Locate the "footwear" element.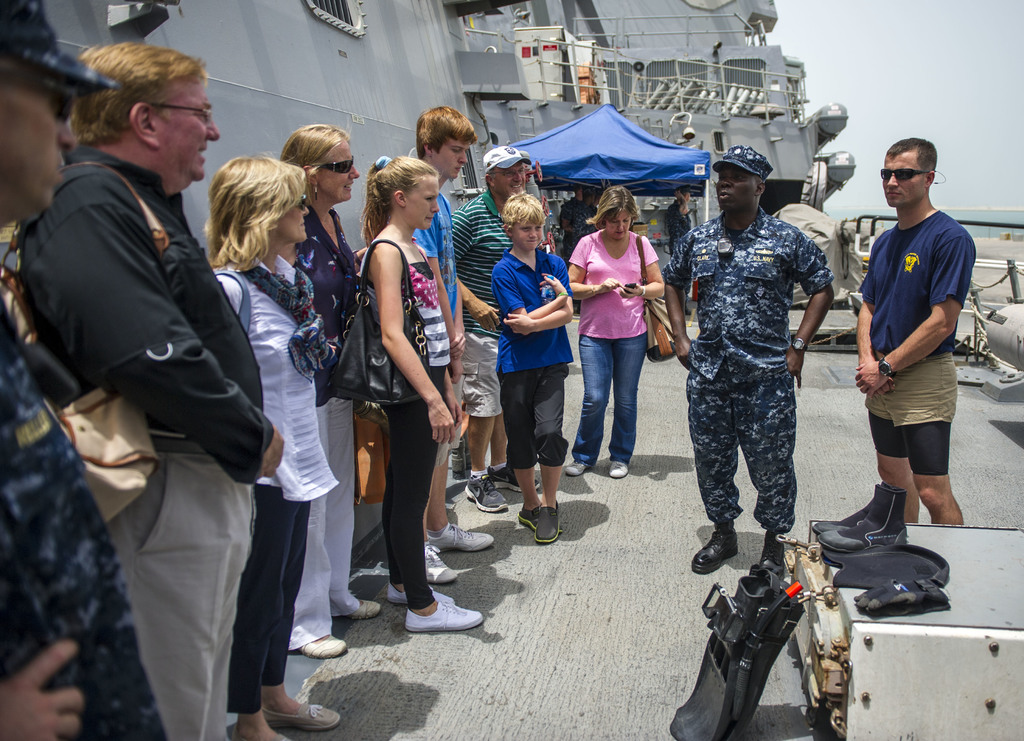
Element bbox: 487/465/543/502.
